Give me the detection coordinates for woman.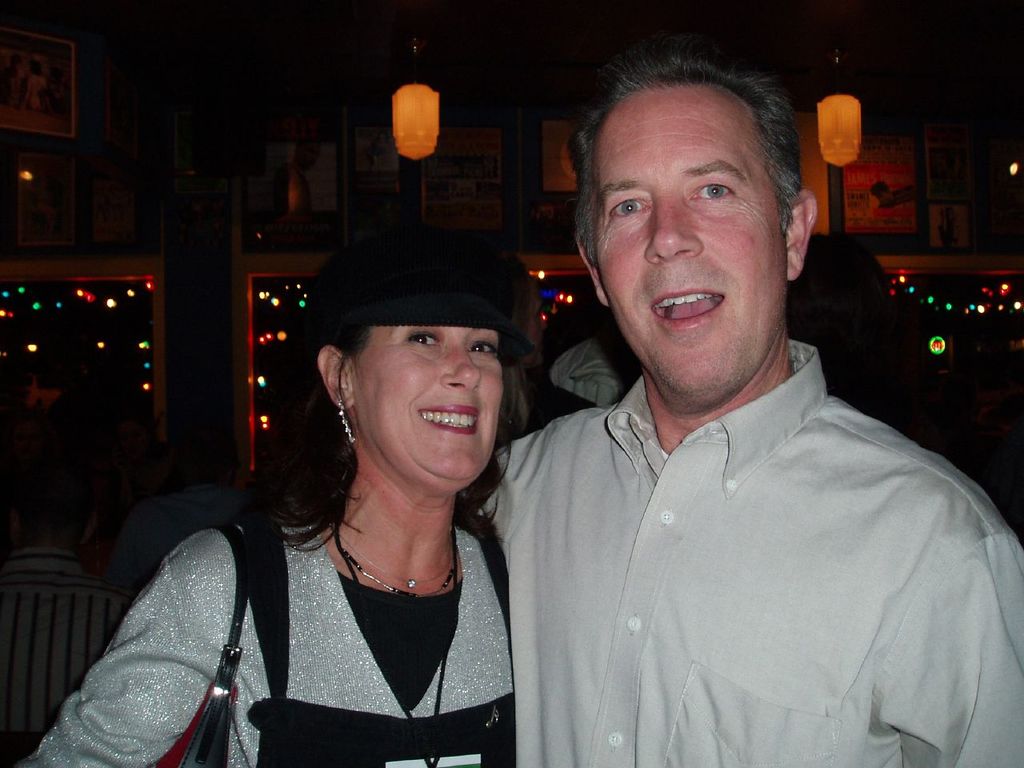
(119, 242, 585, 766).
